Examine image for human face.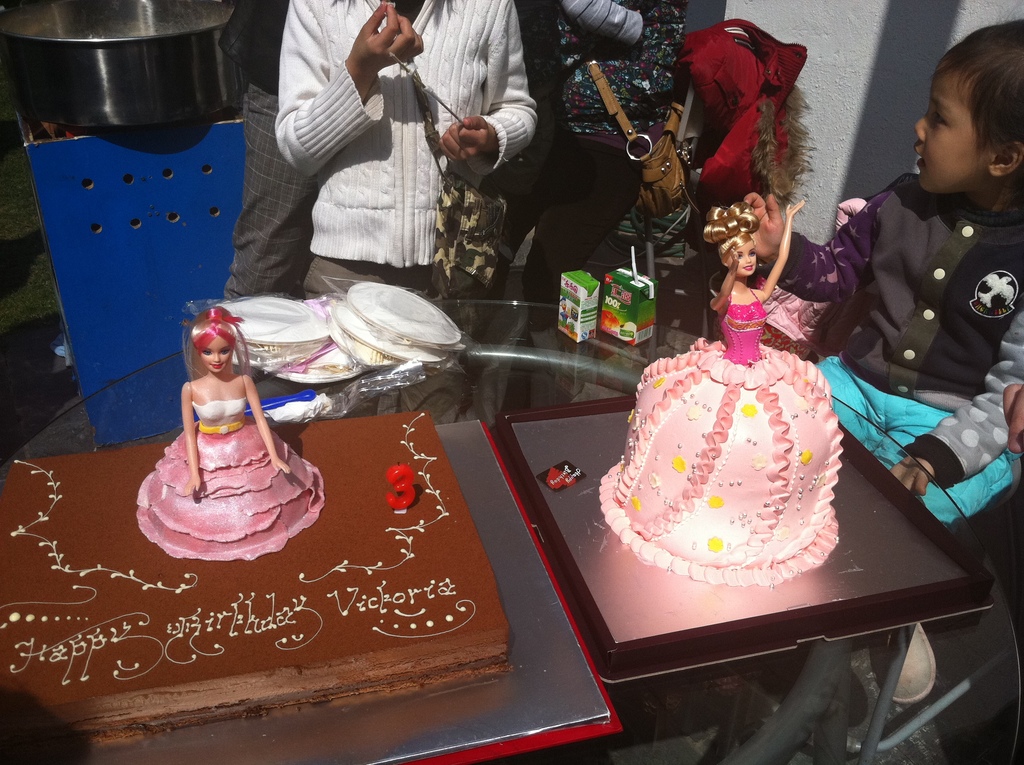
Examination result: left=736, top=246, right=756, bottom=270.
